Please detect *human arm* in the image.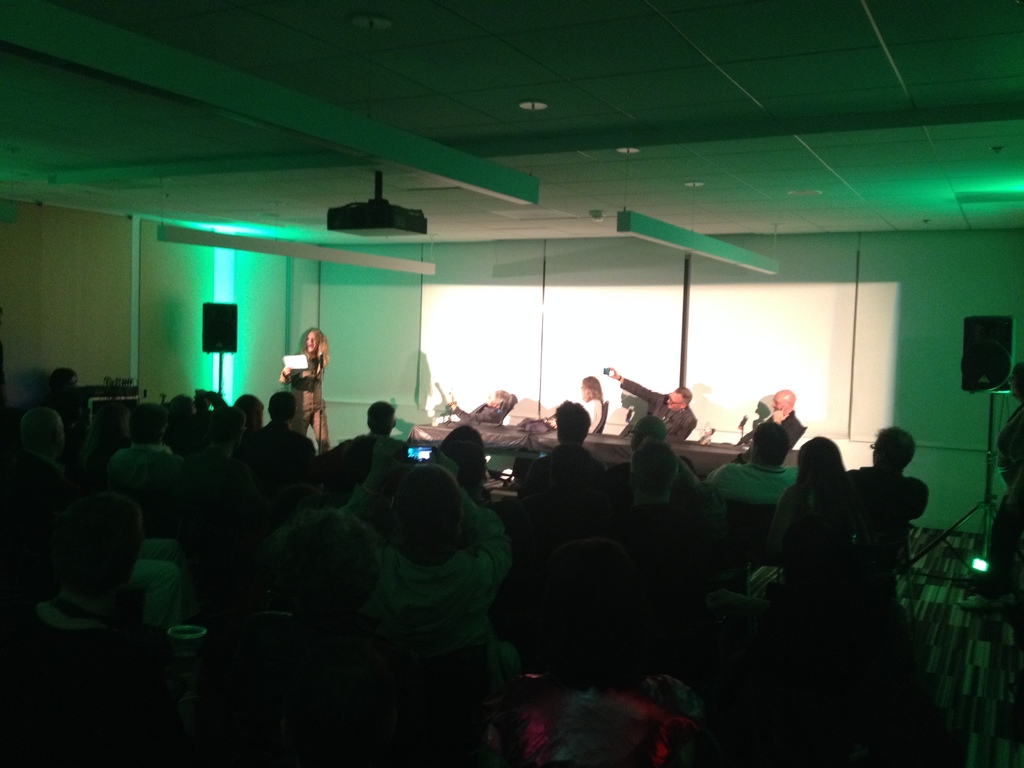
607, 371, 662, 402.
